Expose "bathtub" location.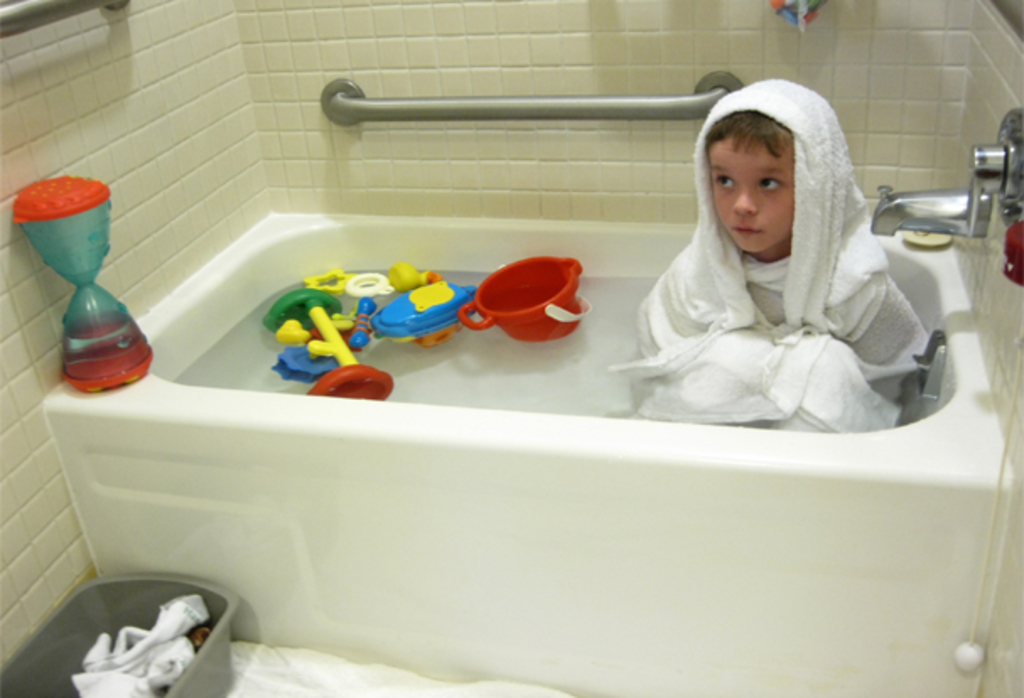
Exposed at bbox=[40, 209, 1014, 696].
